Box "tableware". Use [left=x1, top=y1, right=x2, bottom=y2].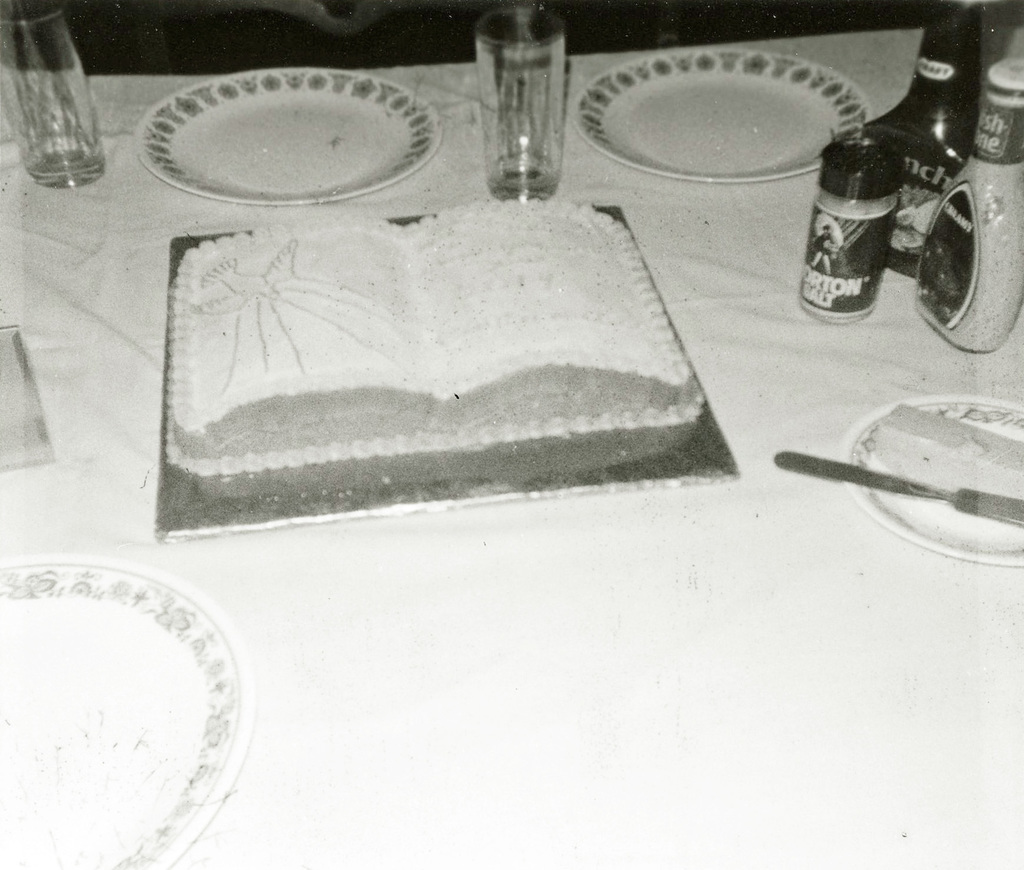
[left=0, top=0, right=104, bottom=191].
